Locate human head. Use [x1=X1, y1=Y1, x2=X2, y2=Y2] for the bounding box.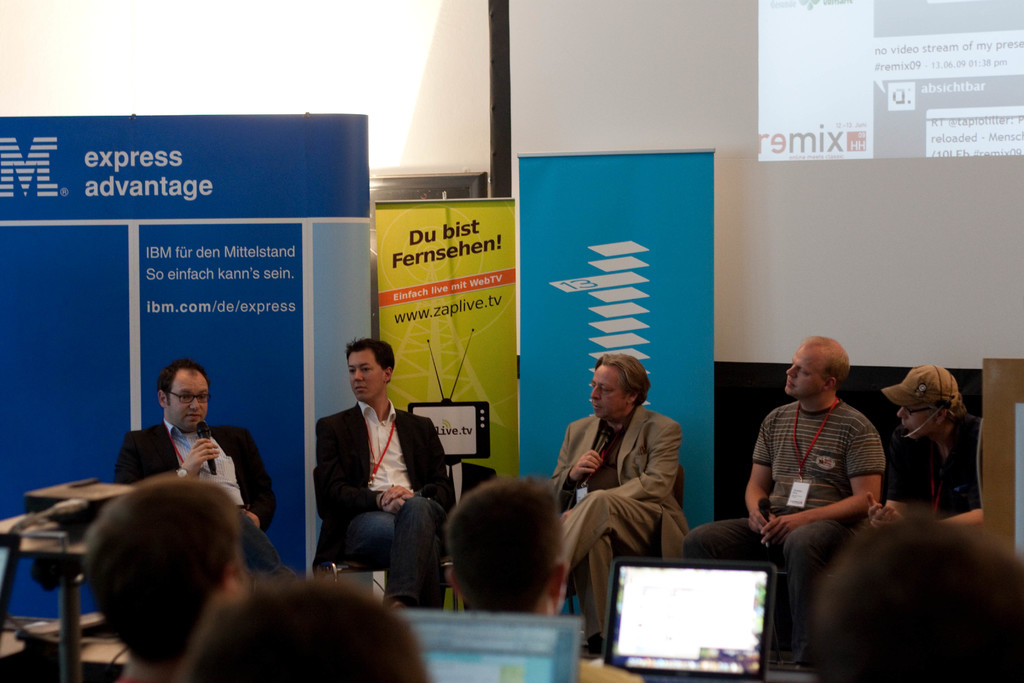
[x1=439, y1=476, x2=568, y2=614].
